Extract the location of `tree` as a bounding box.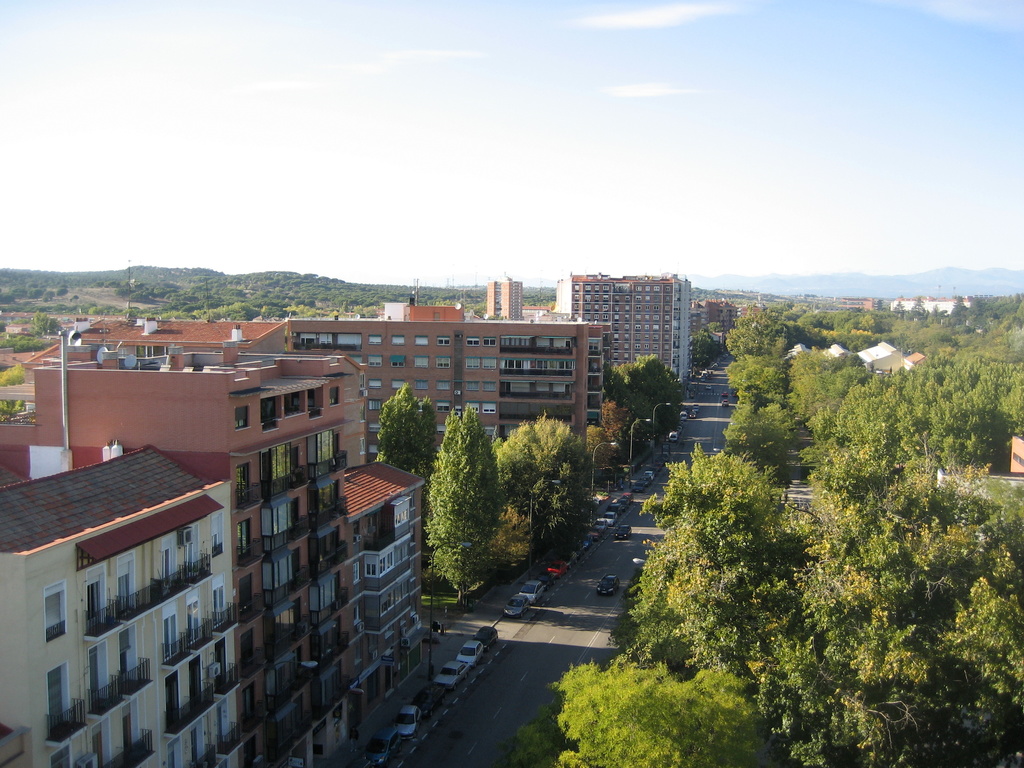
{"x1": 683, "y1": 325, "x2": 717, "y2": 374}.
